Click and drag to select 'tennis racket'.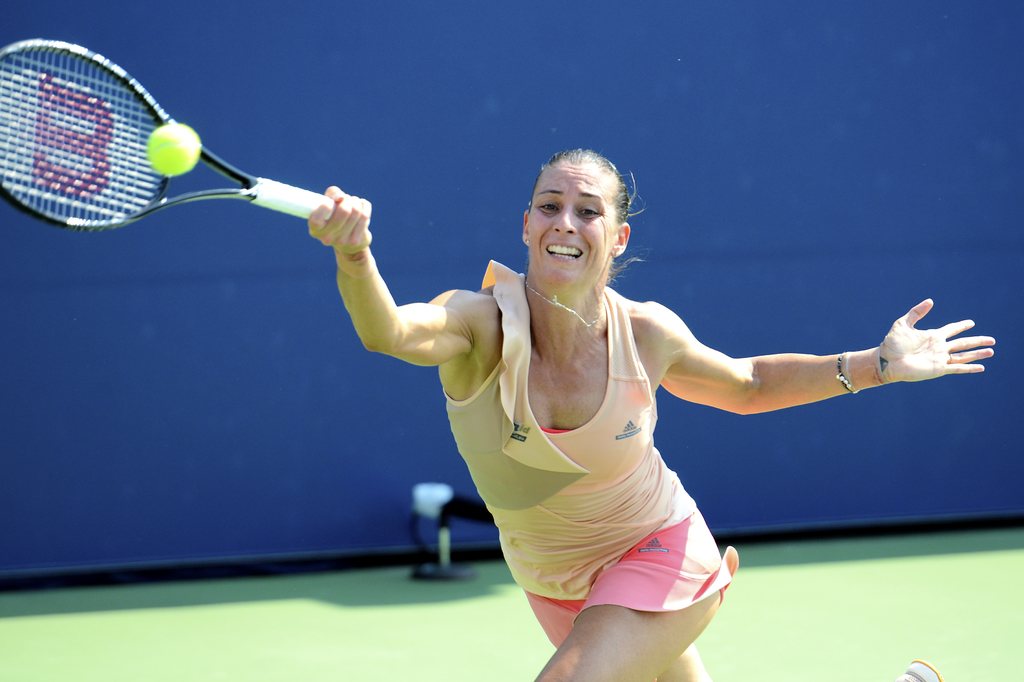
Selection: 0 36 372 236.
